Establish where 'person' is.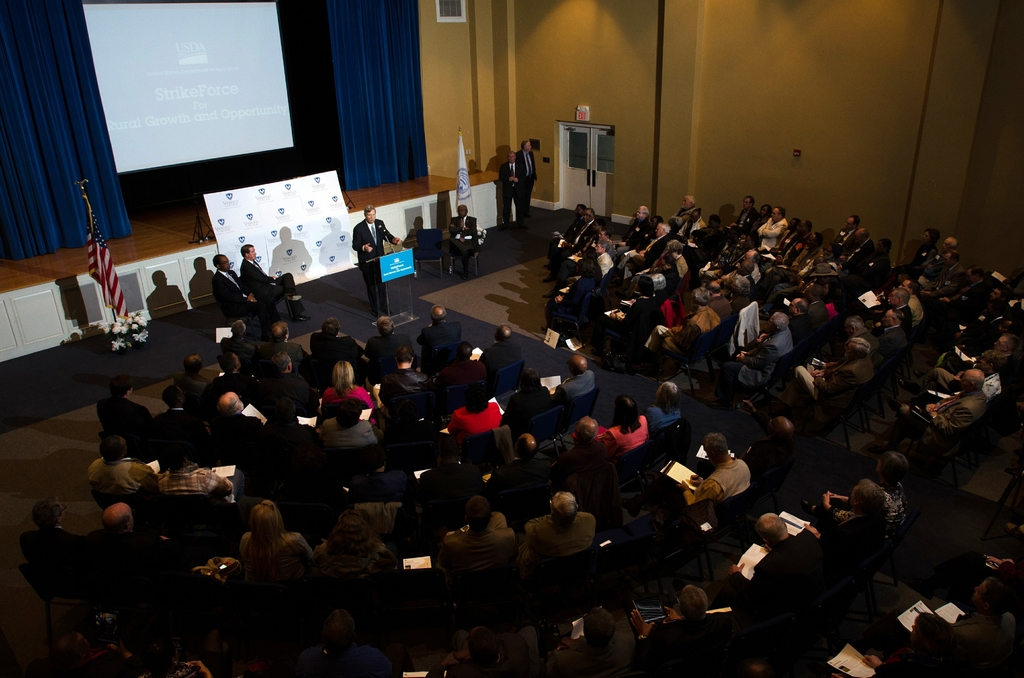
Established at box(257, 318, 302, 349).
